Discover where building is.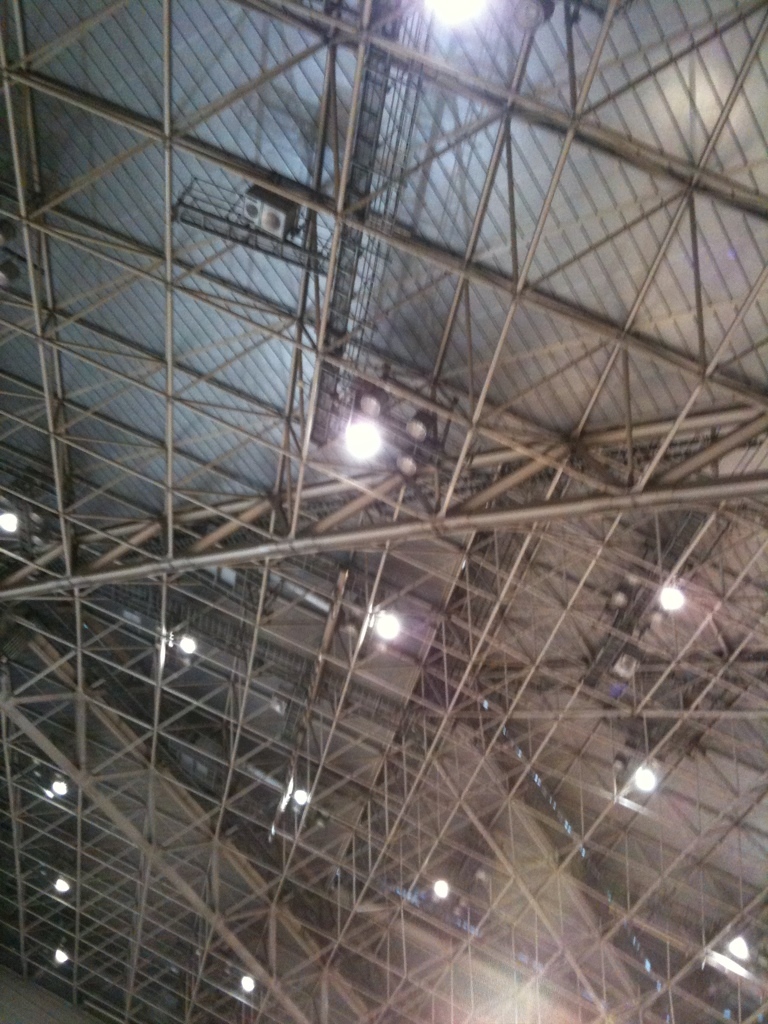
Discovered at [x1=2, y1=0, x2=767, y2=1023].
